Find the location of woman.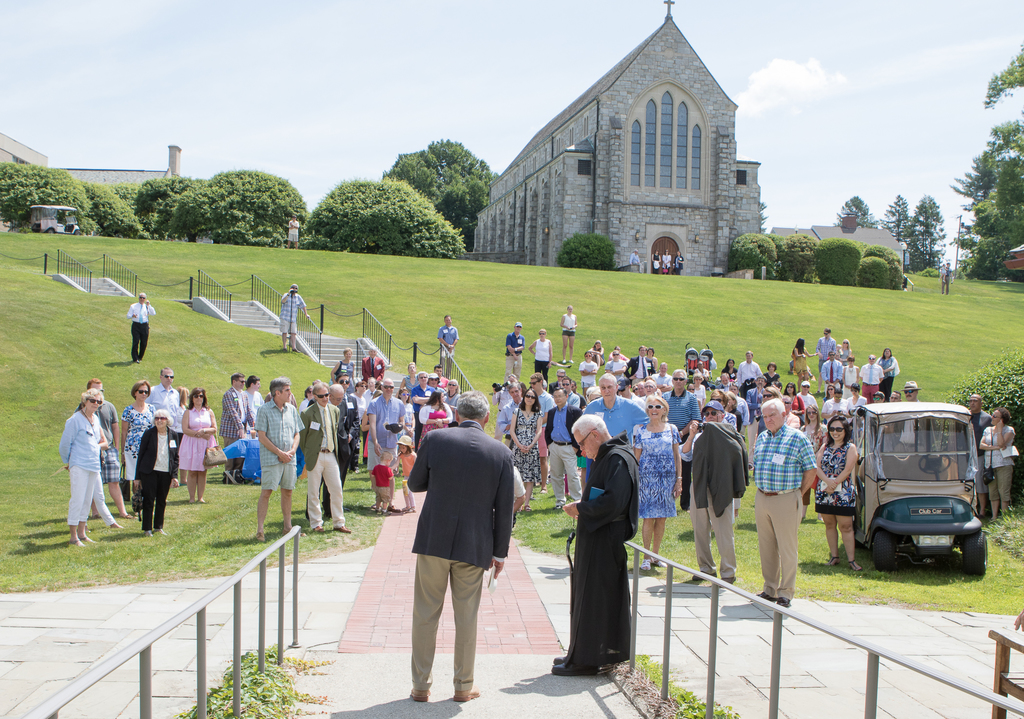
Location: crop(703, 390, 738, 433).
